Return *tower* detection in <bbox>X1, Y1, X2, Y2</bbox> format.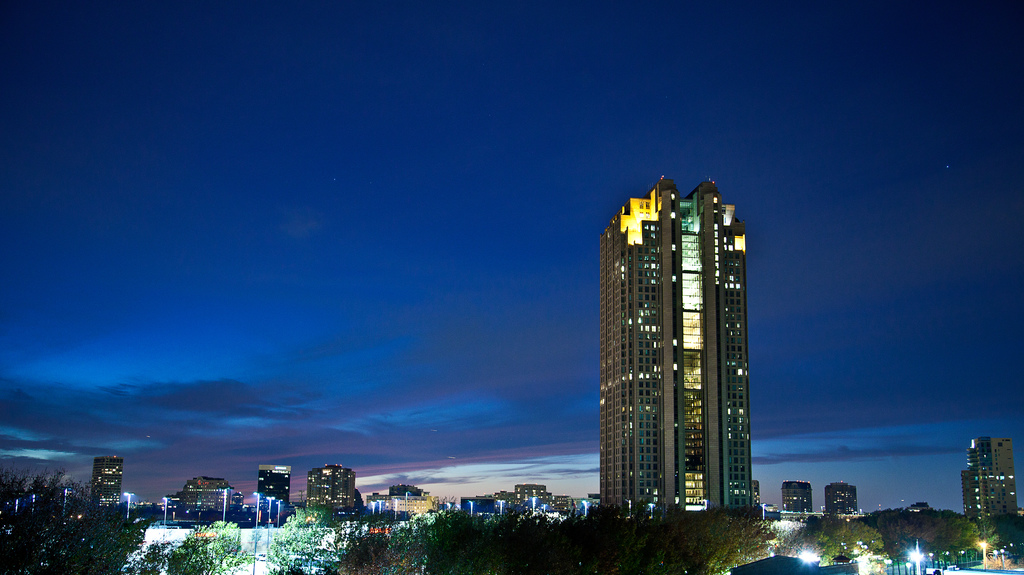
<bbox>770, 479, 811, 521</bbox>.
